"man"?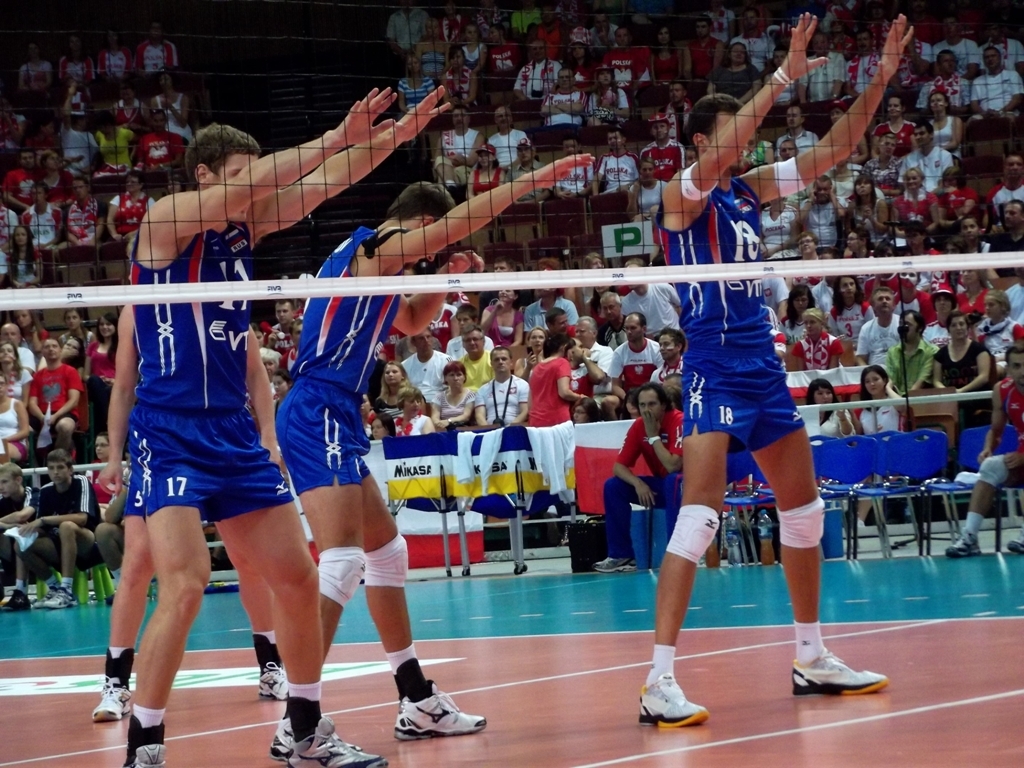
pyautogui.locateOnScreen(943, 346, 1023, 558)
